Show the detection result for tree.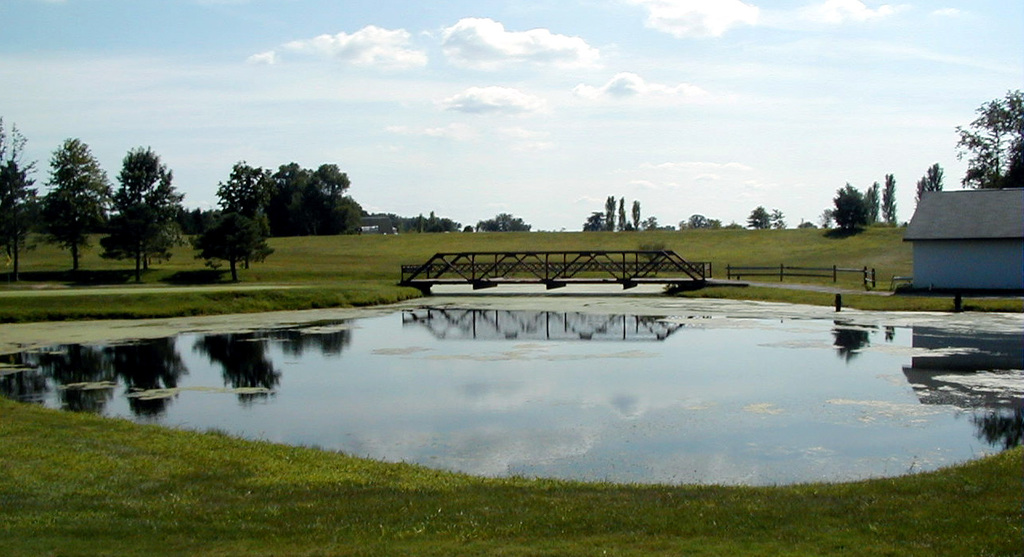
bbox=(629, 197, 641, 230).
